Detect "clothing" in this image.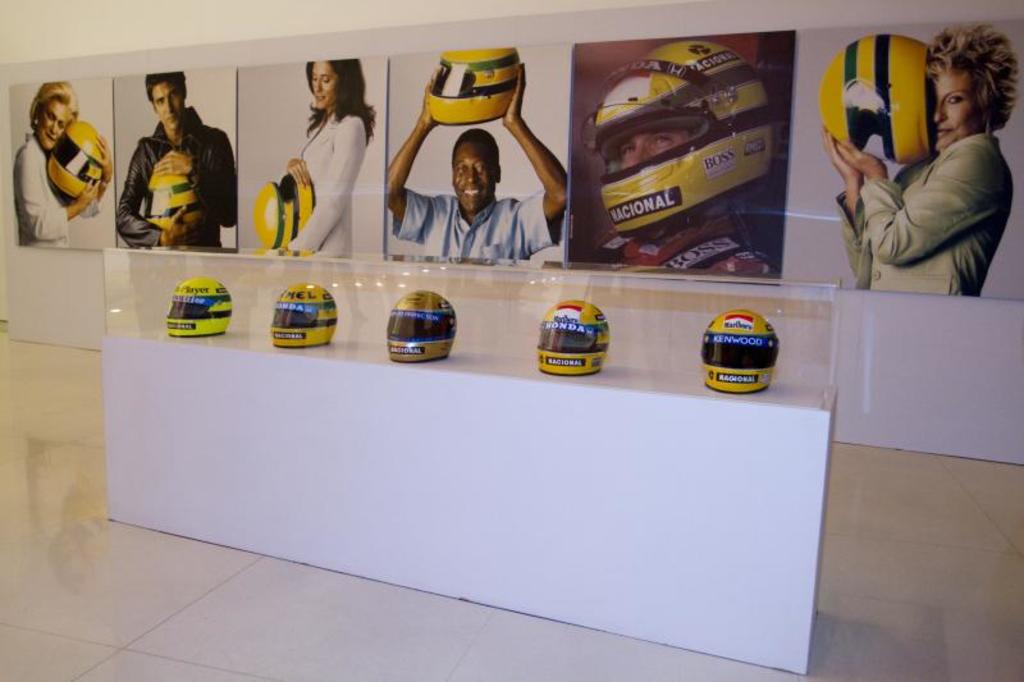
Detection: 102 88 234 251.
